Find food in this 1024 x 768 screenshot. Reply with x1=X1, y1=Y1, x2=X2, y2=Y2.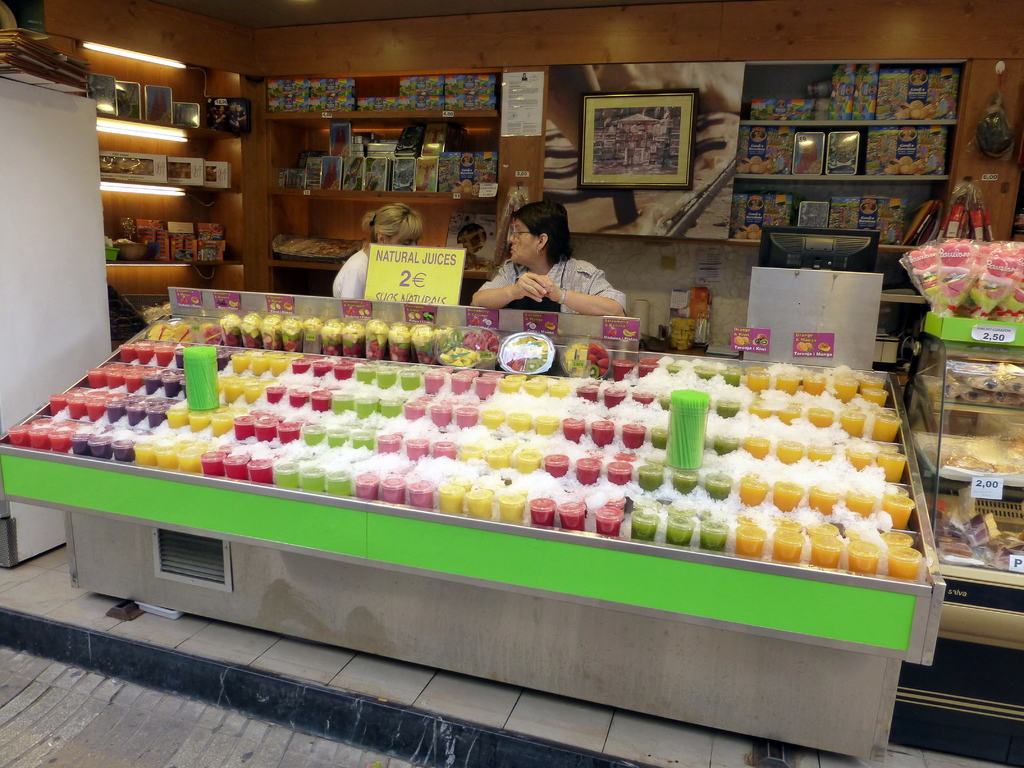
x1=422, y1=311, x2=434, y2=322.
